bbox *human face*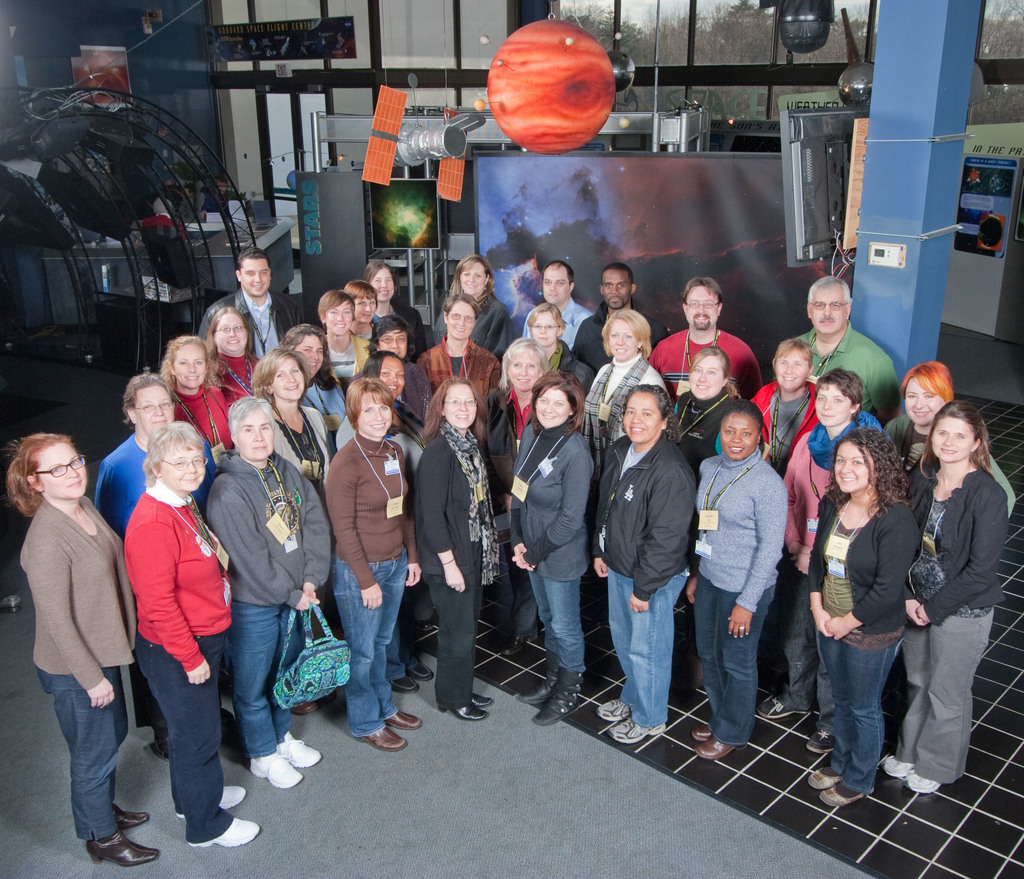
(left=686, top=357, right=728, bottom=399)
